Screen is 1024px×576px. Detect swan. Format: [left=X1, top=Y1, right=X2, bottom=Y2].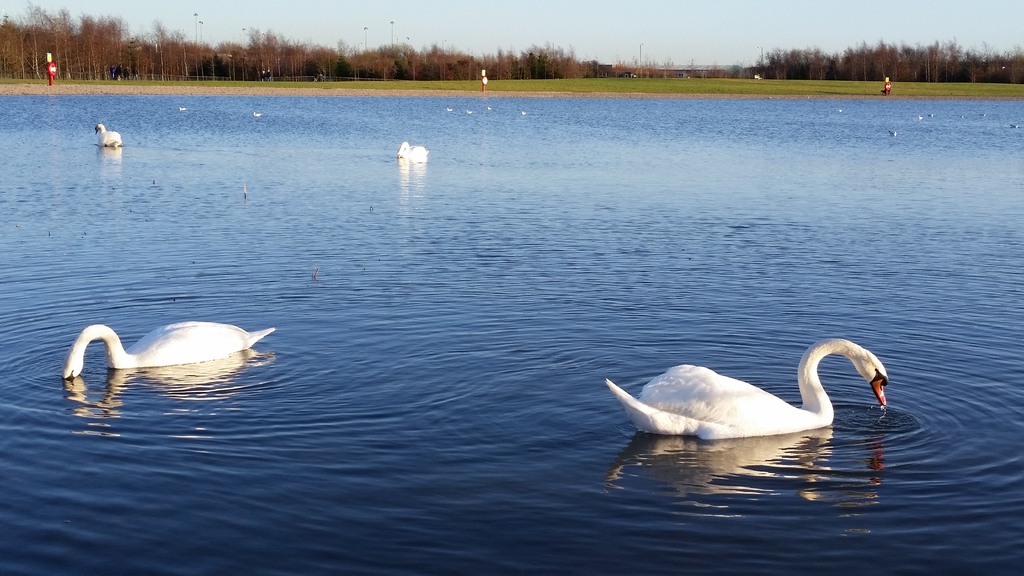
[left=95, top=122, right=120, bottom=147].
